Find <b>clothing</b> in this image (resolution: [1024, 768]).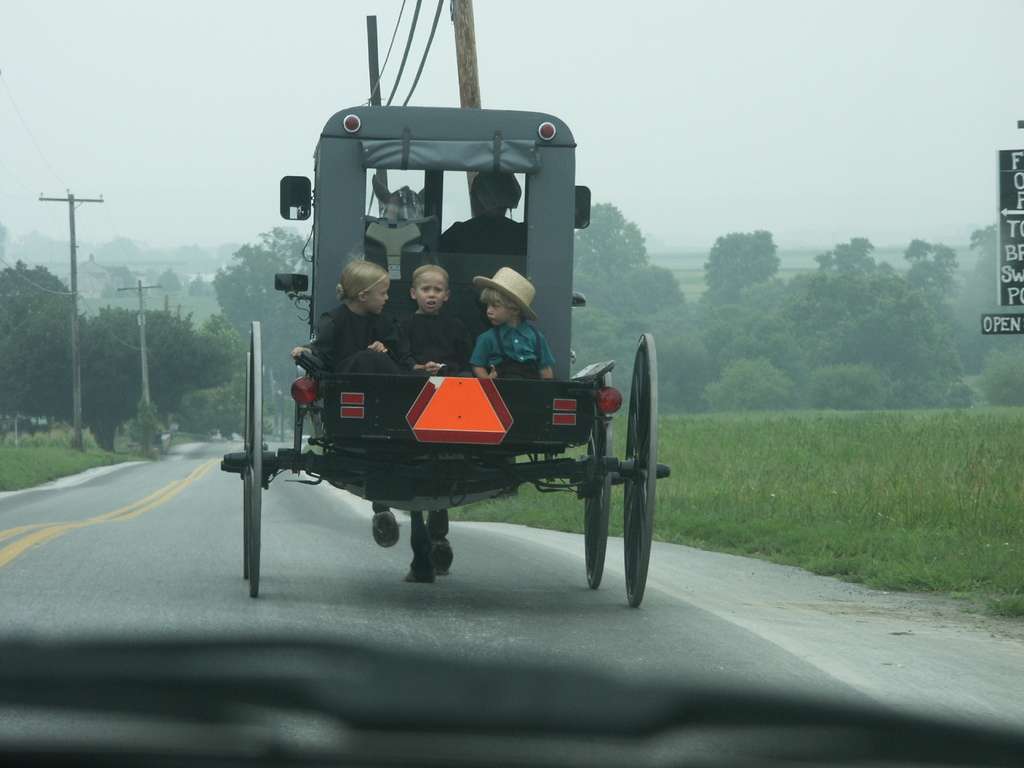
box=[429, 211, 528, 261].
